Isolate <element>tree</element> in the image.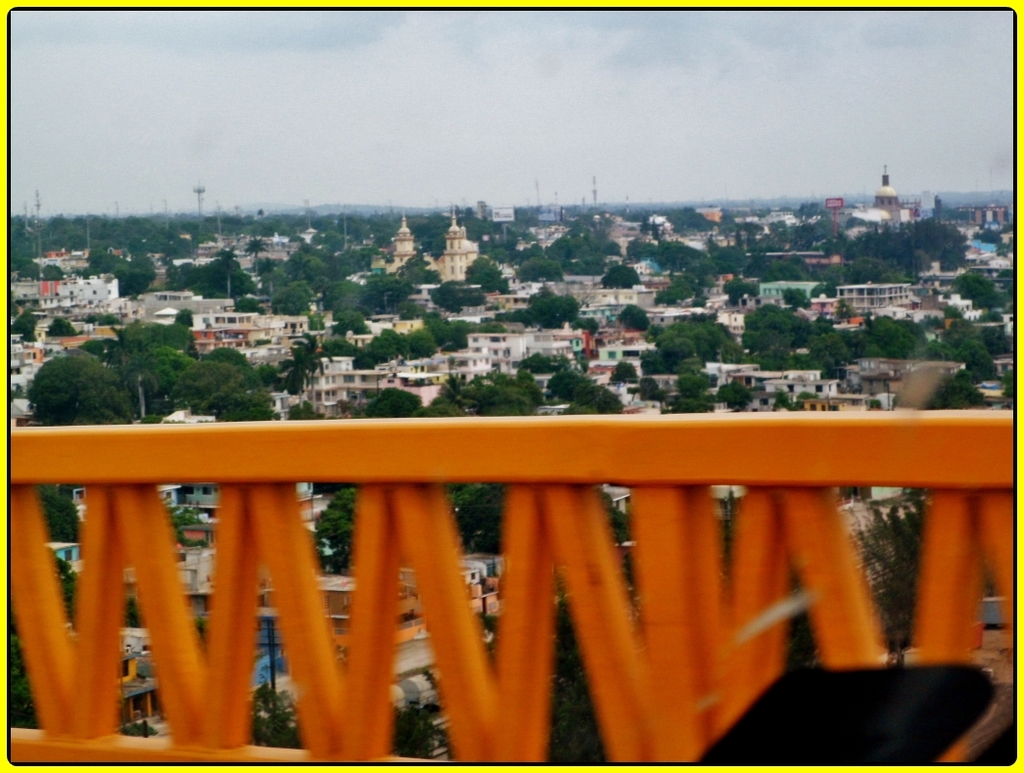
Isolated region: (x1=545, y1=597, x2=613, y2=756).
